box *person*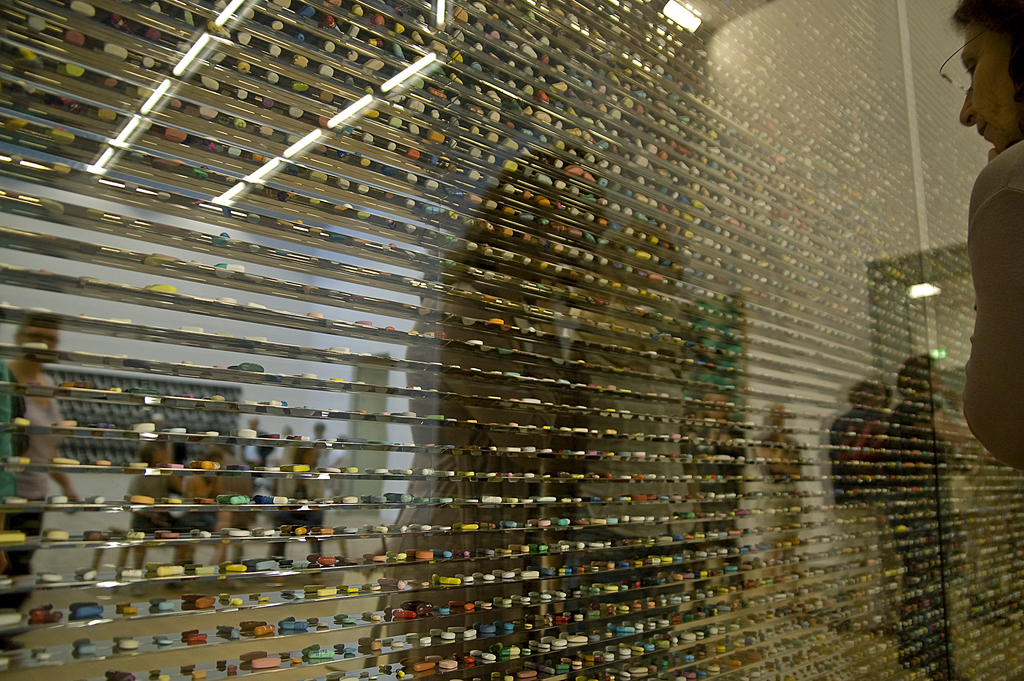
{"left": 130, "top": 430, "right": 202, "bottom": 543}
